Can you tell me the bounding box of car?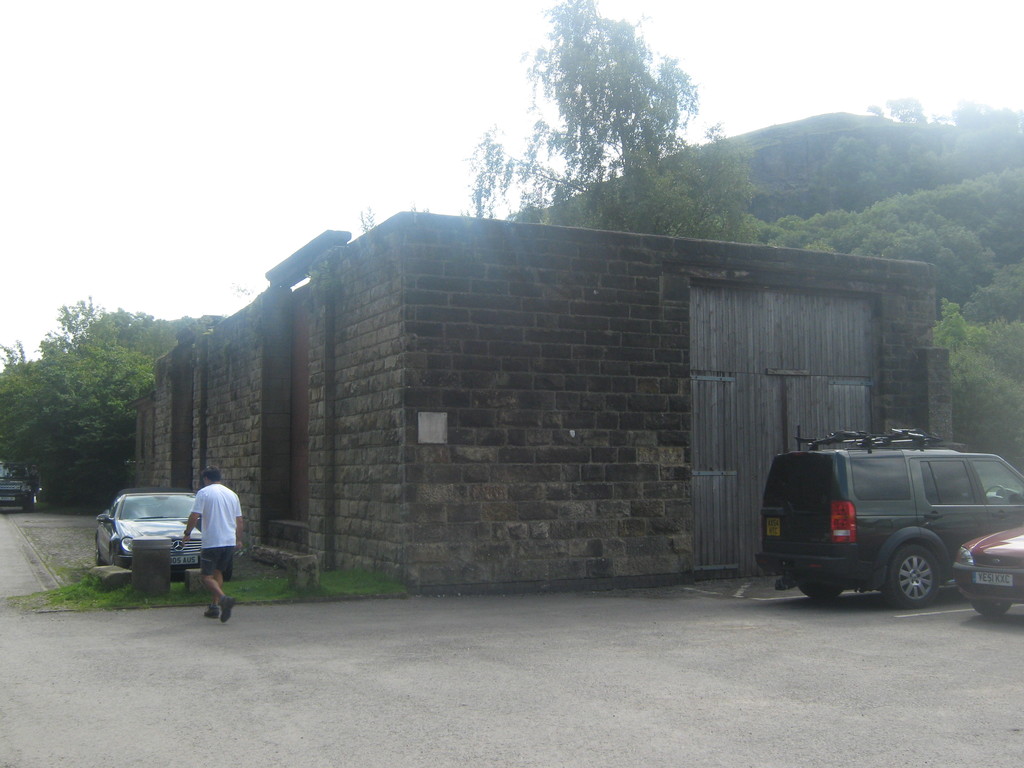
bbox=[755, 430, 1009, 612].
